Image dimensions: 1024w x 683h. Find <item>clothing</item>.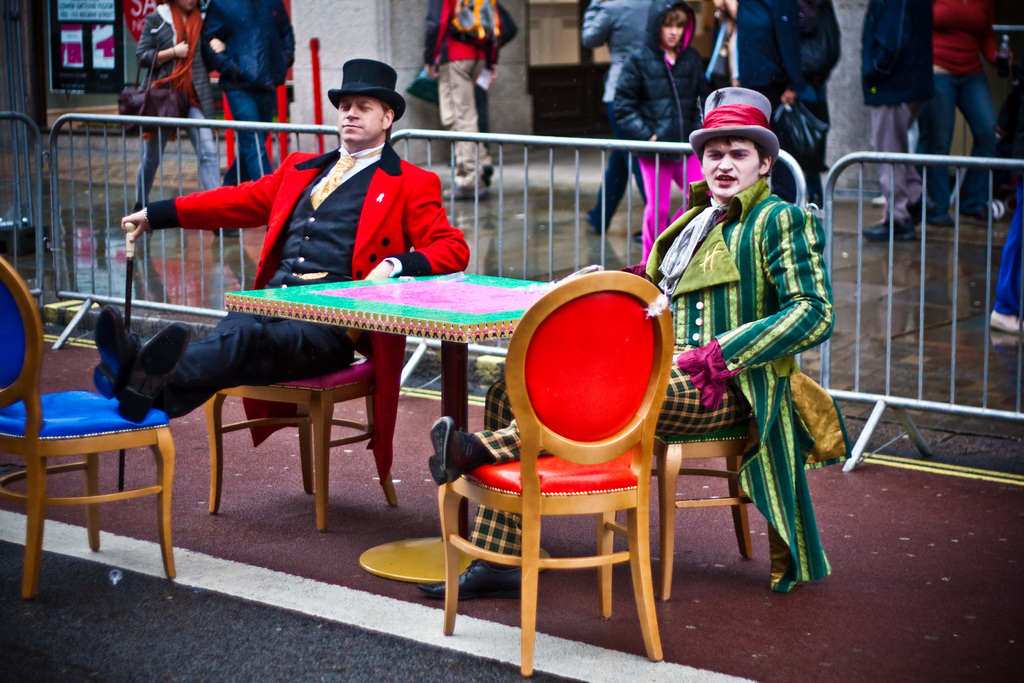
pyautogui.locateOnScreen(203, 0, 296, 185).
